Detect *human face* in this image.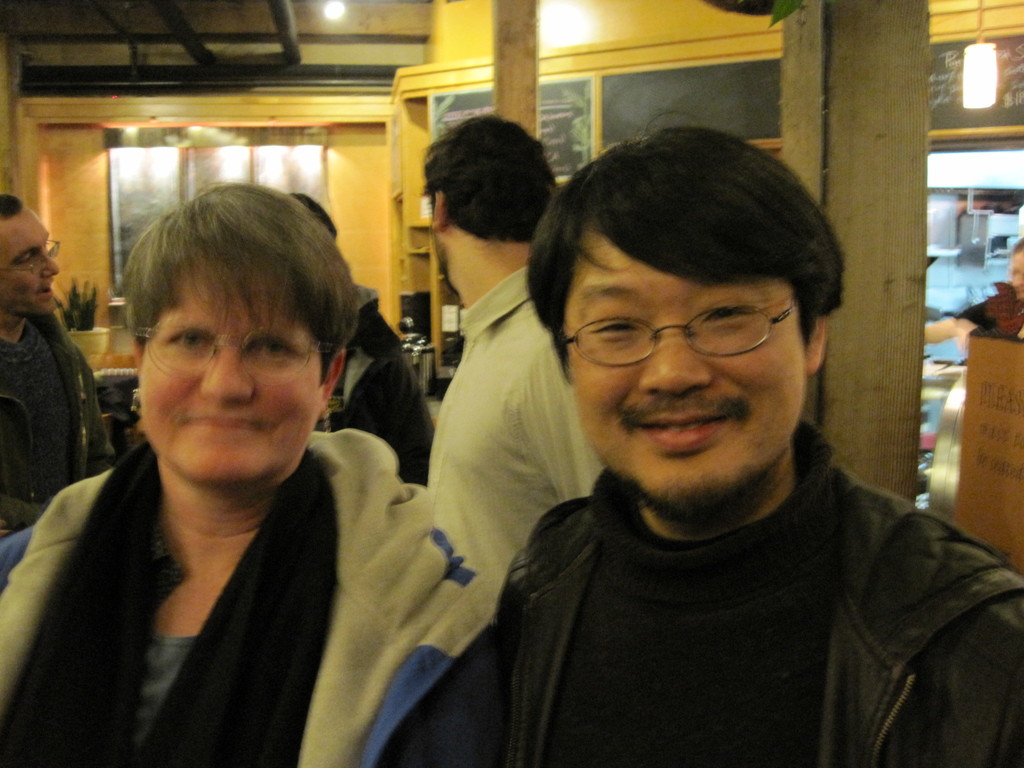
Detection: l=560, t=227, r=804, b=510.
